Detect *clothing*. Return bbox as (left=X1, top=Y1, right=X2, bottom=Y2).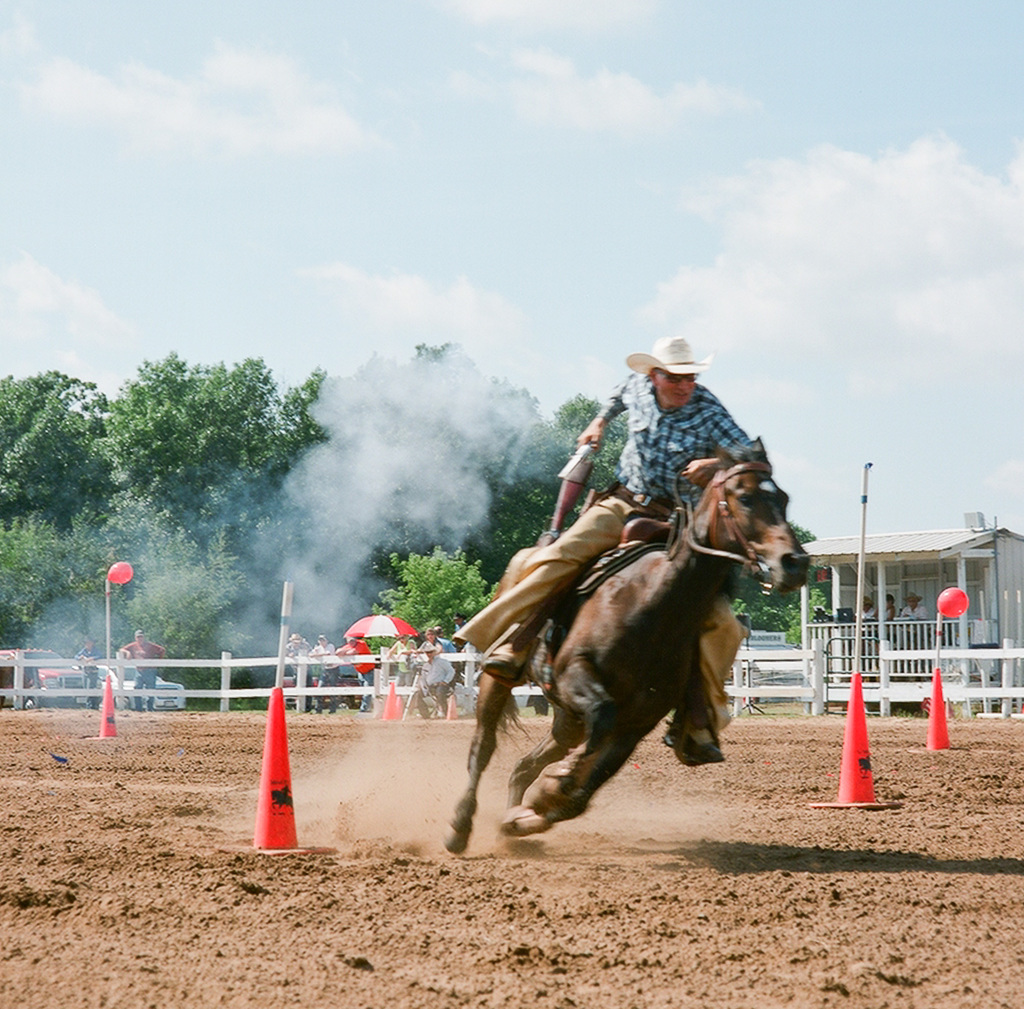
(left=119, top=639, right=174, bottom=704).
